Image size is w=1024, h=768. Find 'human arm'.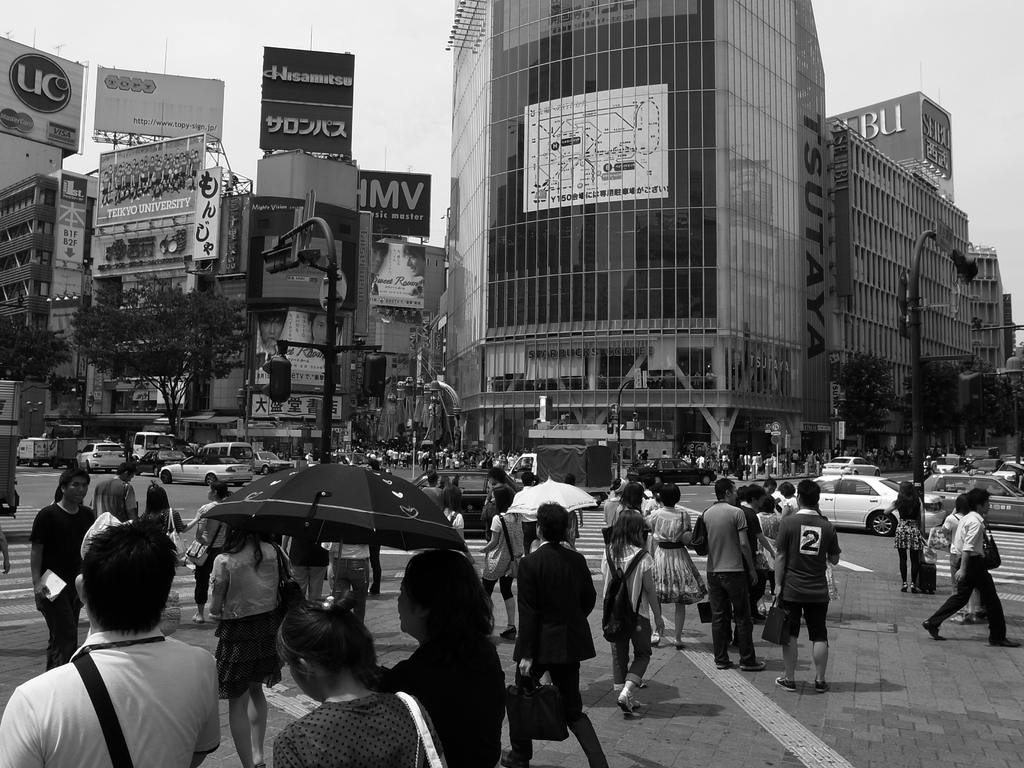
515, 559, 536, 679.
